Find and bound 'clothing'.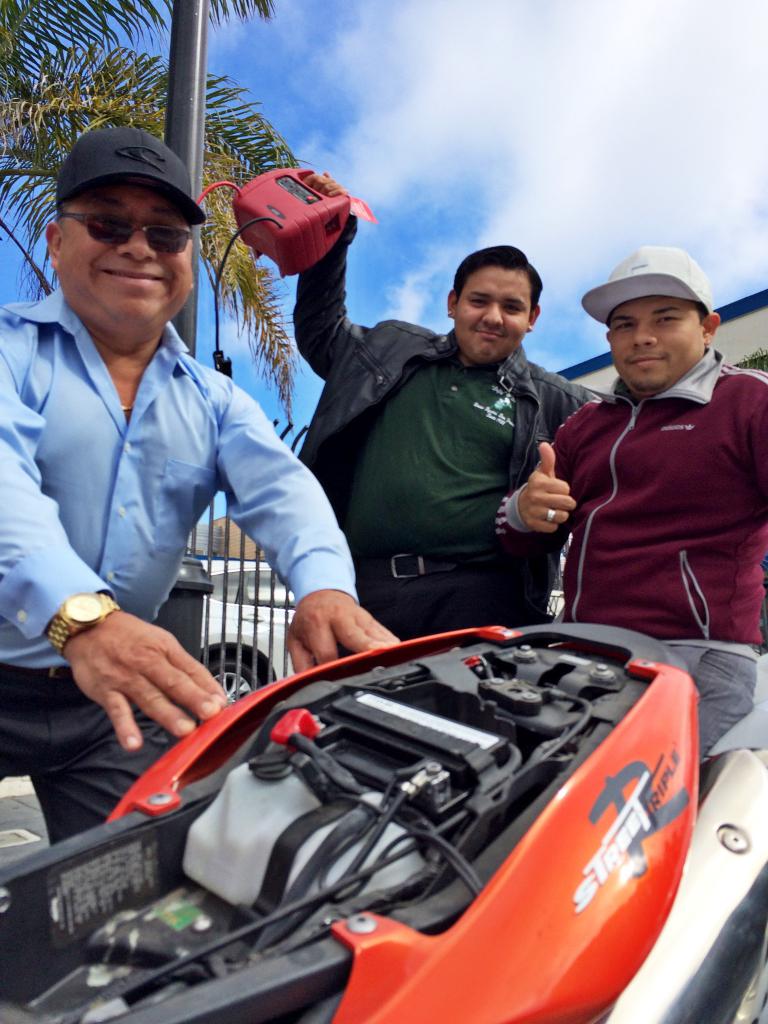
Bound: [283, 230, 602, 645].
